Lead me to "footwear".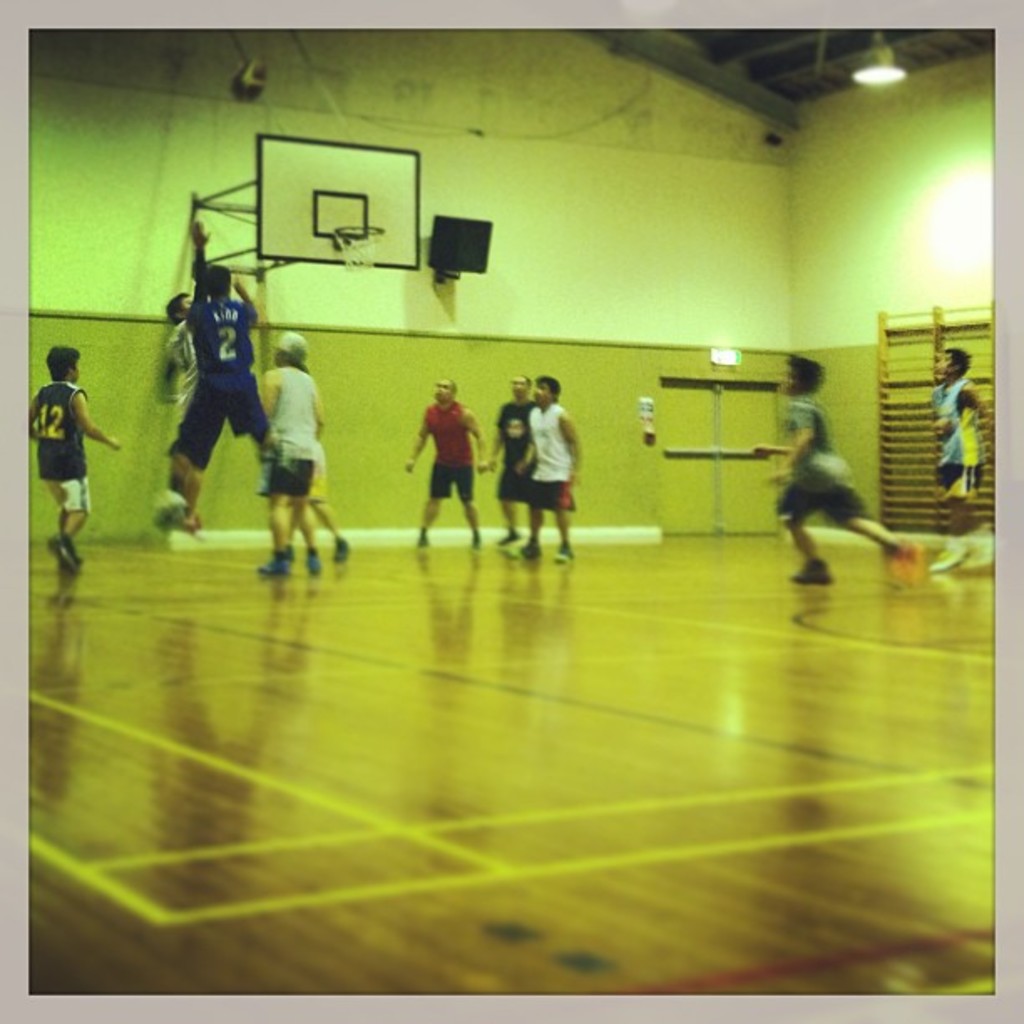
Lead to detection(790, 557, 832, 582).
